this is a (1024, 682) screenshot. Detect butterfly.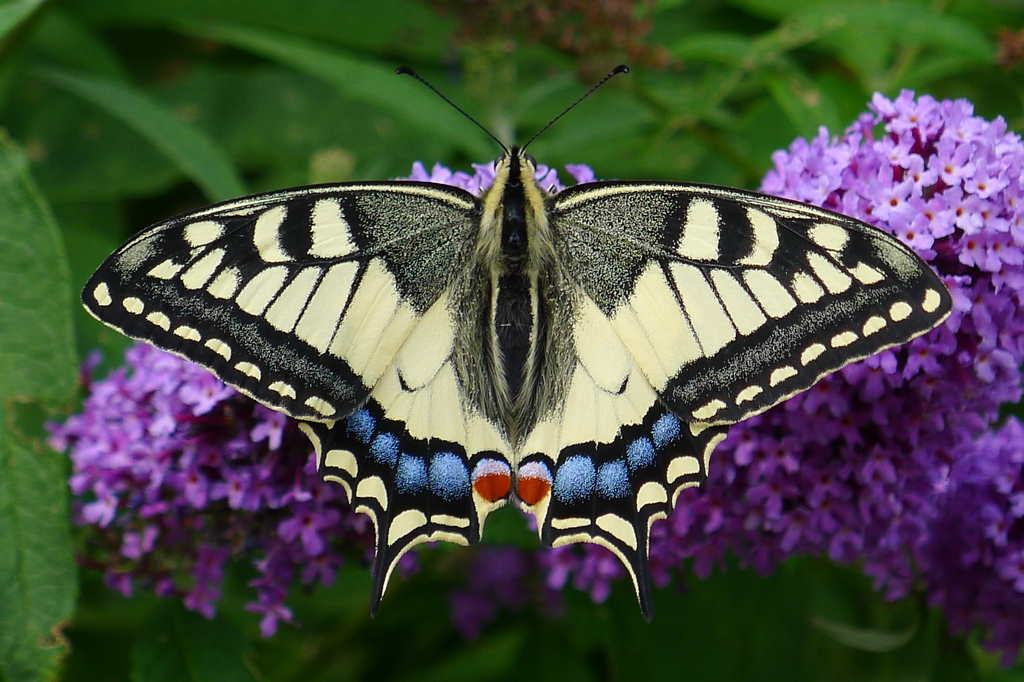
110,22,968,628.
